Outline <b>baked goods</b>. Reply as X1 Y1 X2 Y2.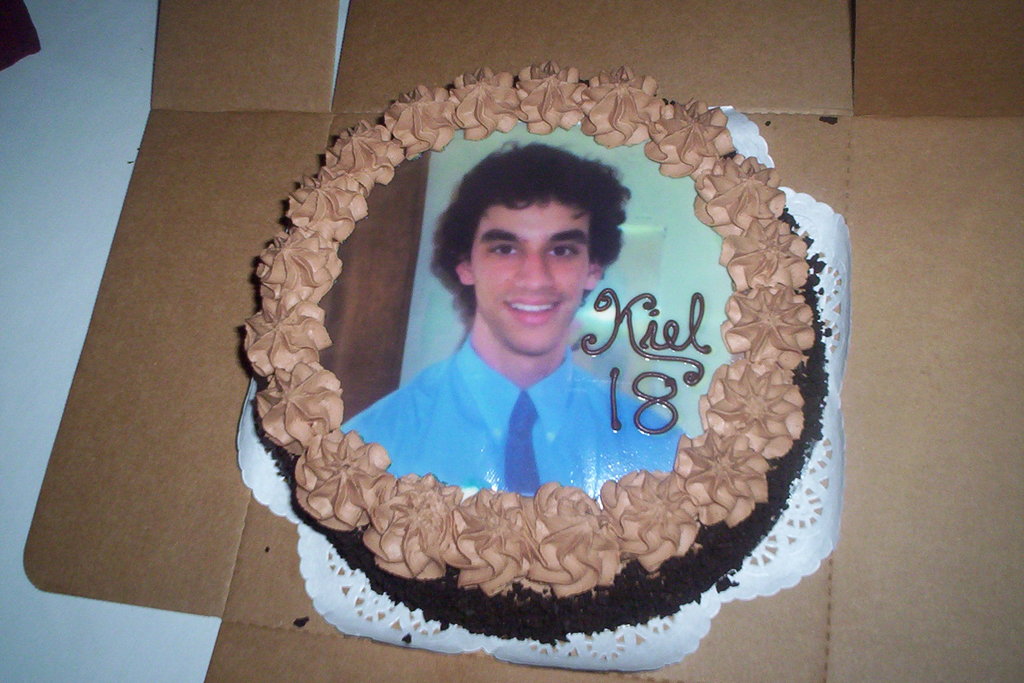
249 75 868 641.
